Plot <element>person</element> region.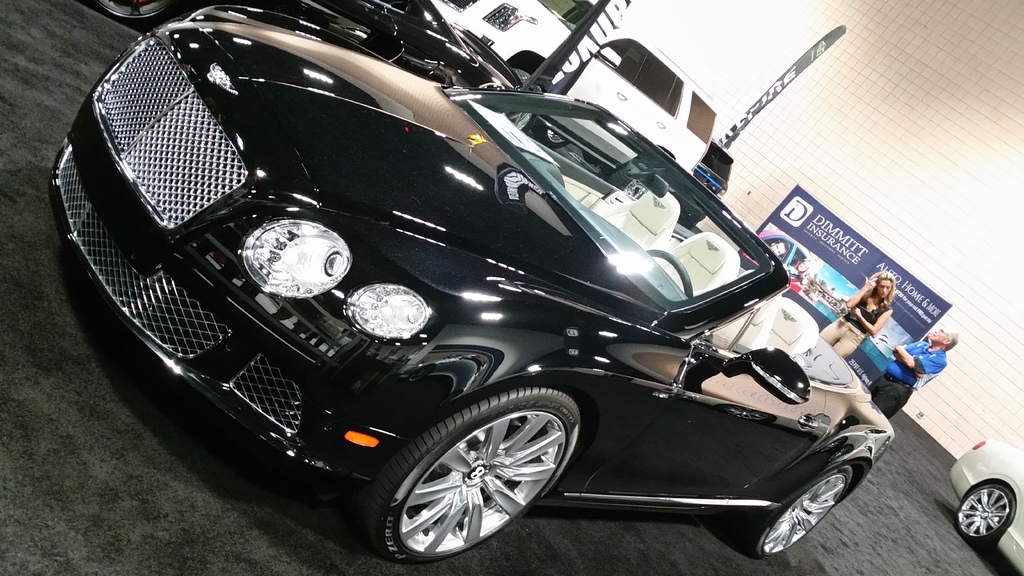
Plotted at rect(818, 269, 894, 358).
